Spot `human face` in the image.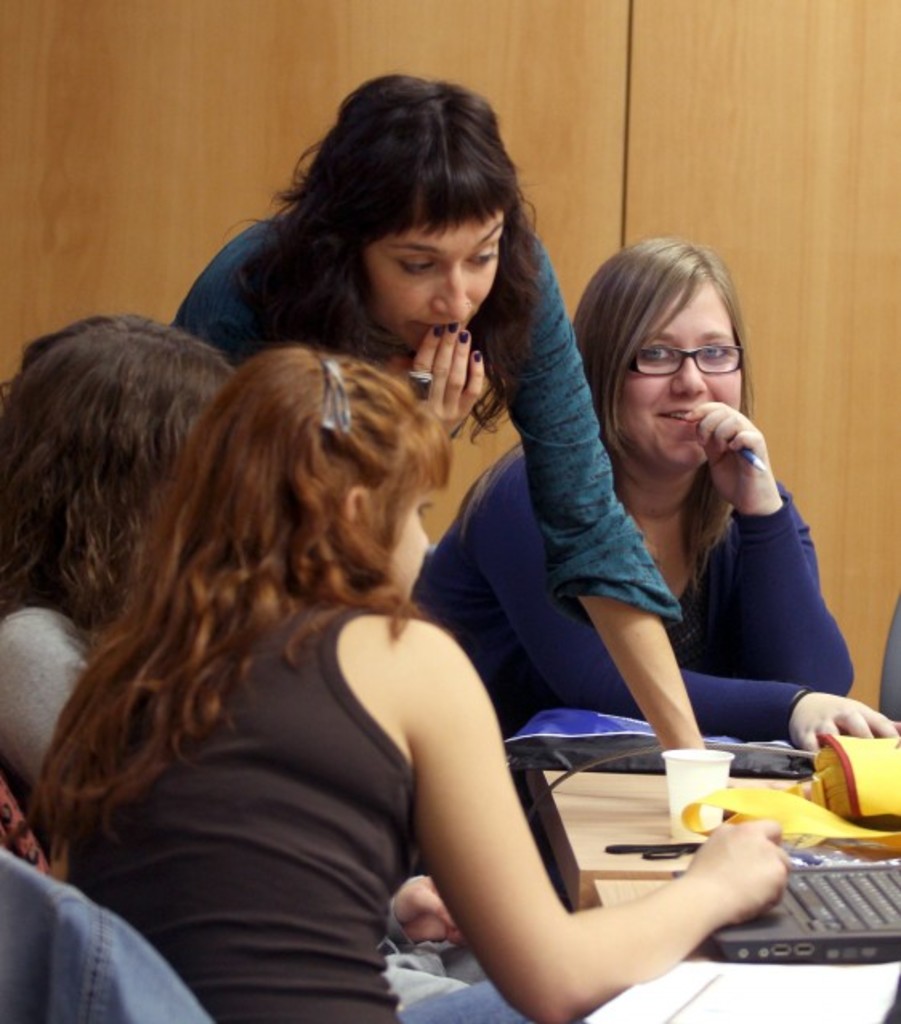
`human face` found at l=609, t=274, r=744, b=468.
